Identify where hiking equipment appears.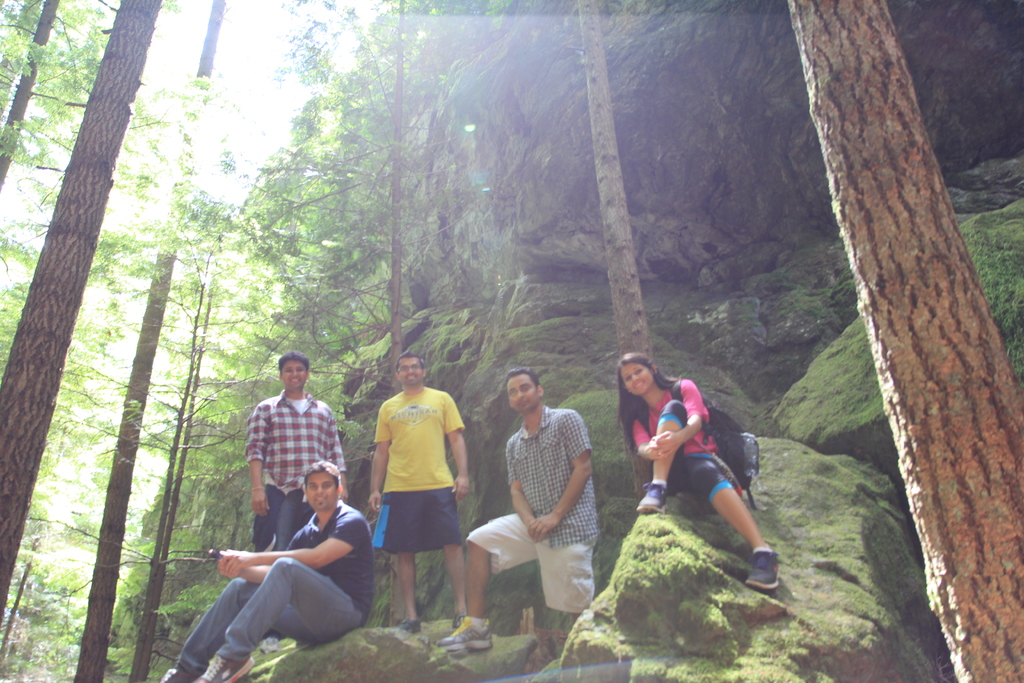
Appears at (x1=633, y1=383, x2=758, y2=499).
